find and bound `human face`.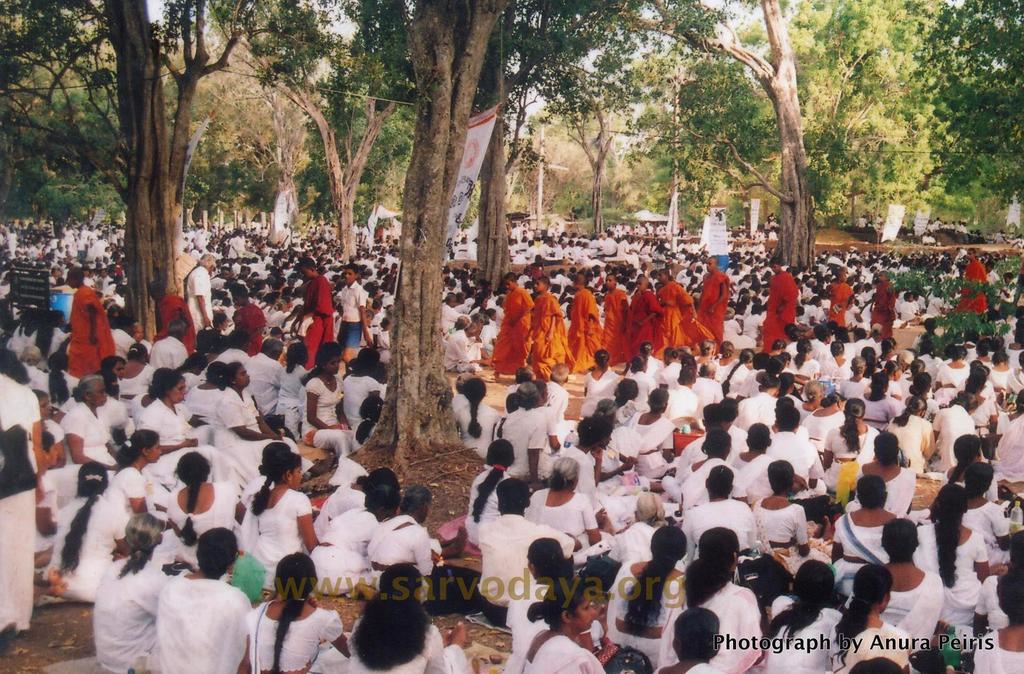
Bound: [x1=705, y1=259, x2=714, y2=271].
